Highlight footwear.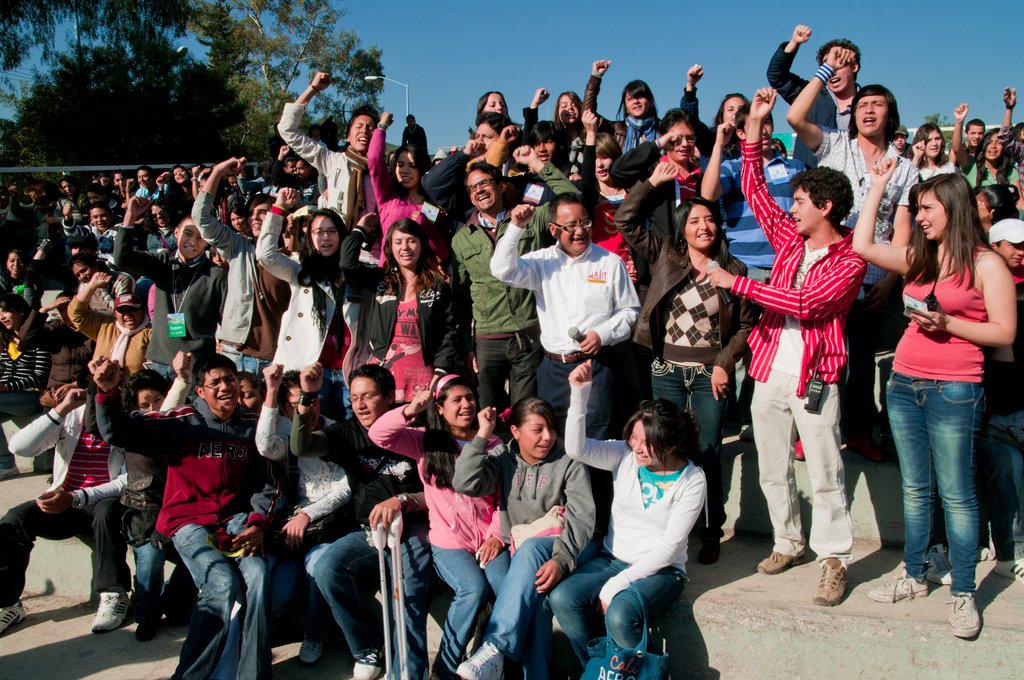
Highlighted region: <box>0,457,24,483</box>.
